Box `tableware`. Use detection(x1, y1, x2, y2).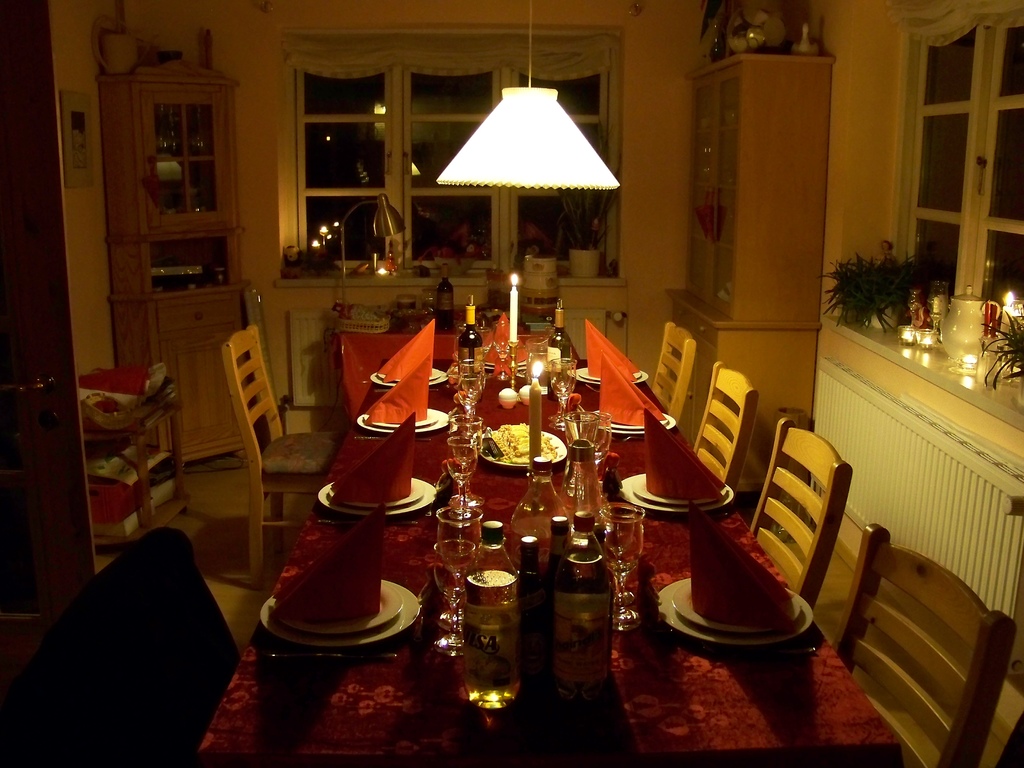
detection(422, 287, 435, 310).
